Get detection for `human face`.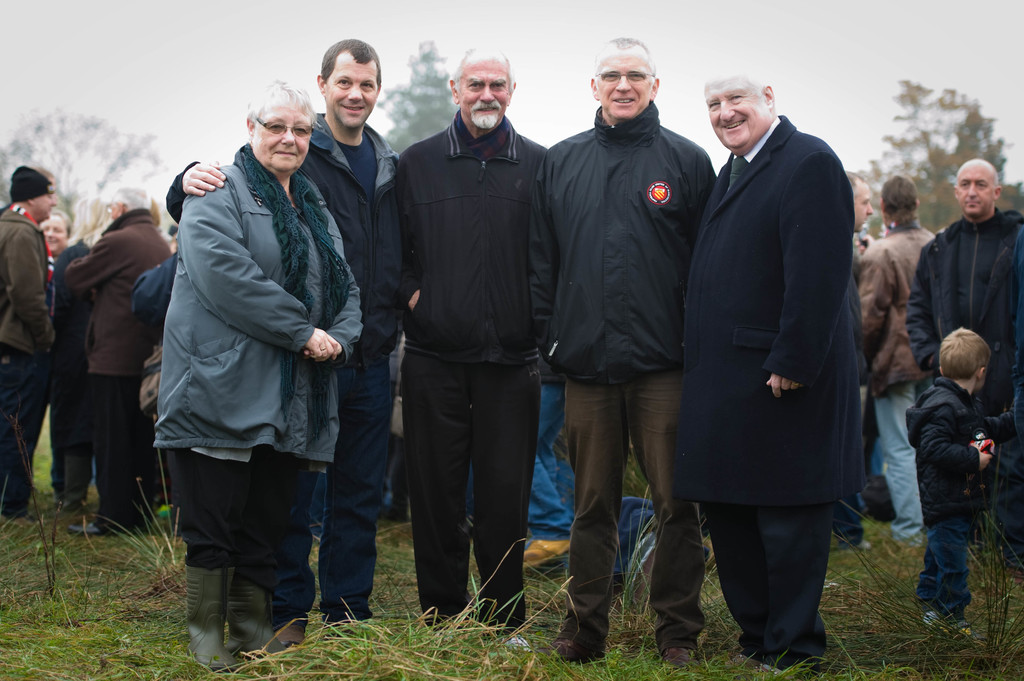
Detection: region(30, 185, 59, 220).
